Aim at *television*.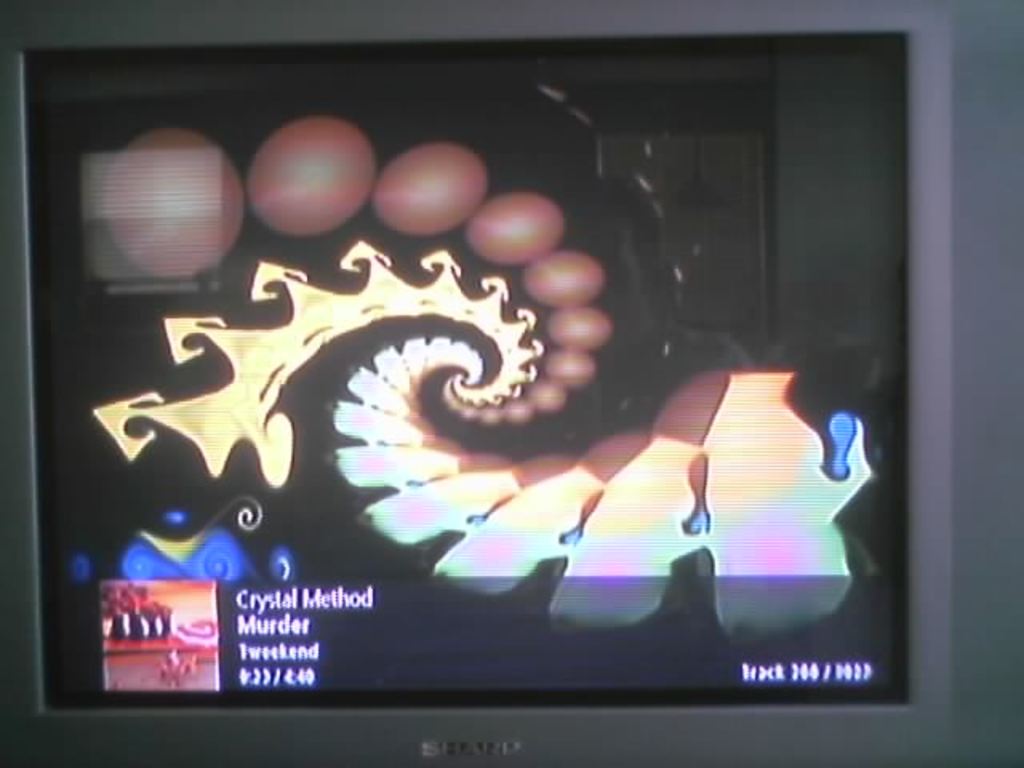
Aimed at {"x1": 0, "y1": 0, "x2": 954, "y2": 766}.
